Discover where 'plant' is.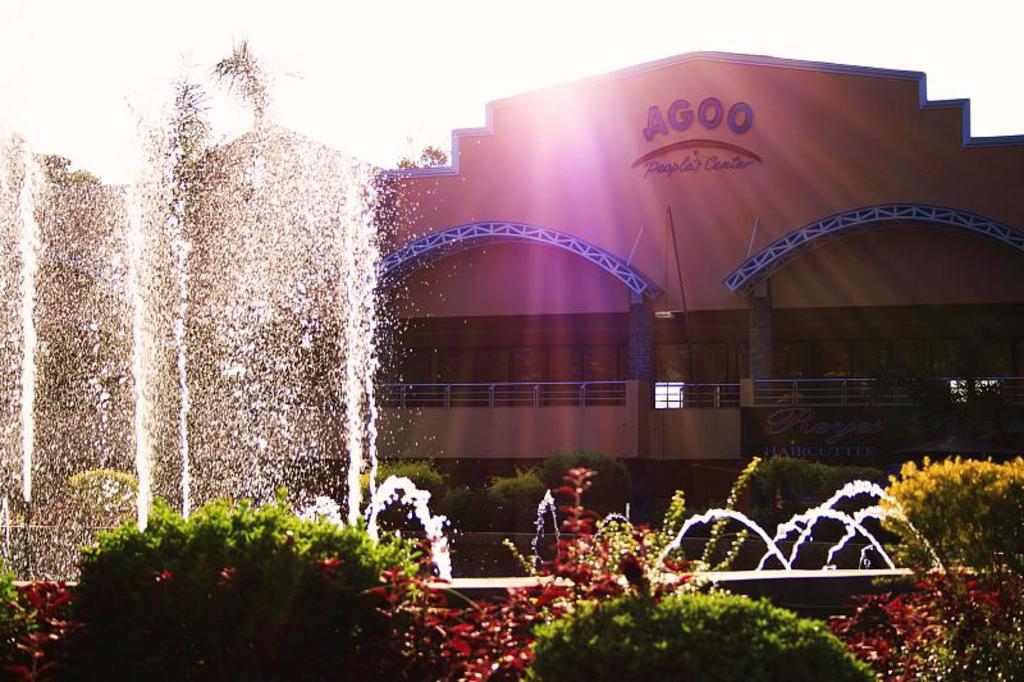
Discovered at [left=520, top=448, right=646, bottom=511].
